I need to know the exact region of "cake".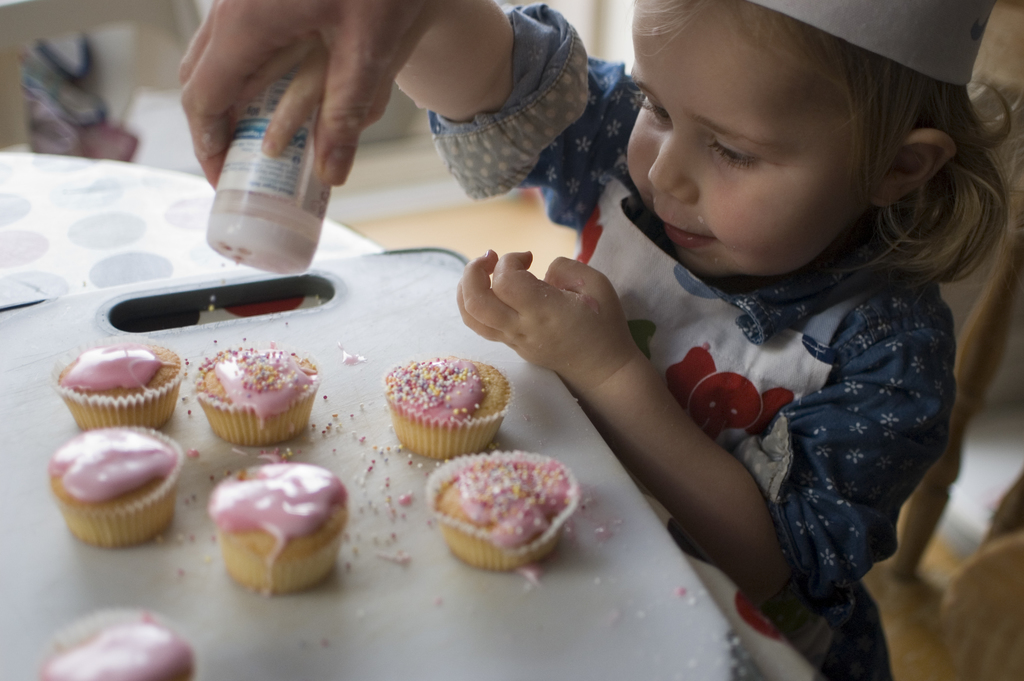
Region: 45,338,177,423.
